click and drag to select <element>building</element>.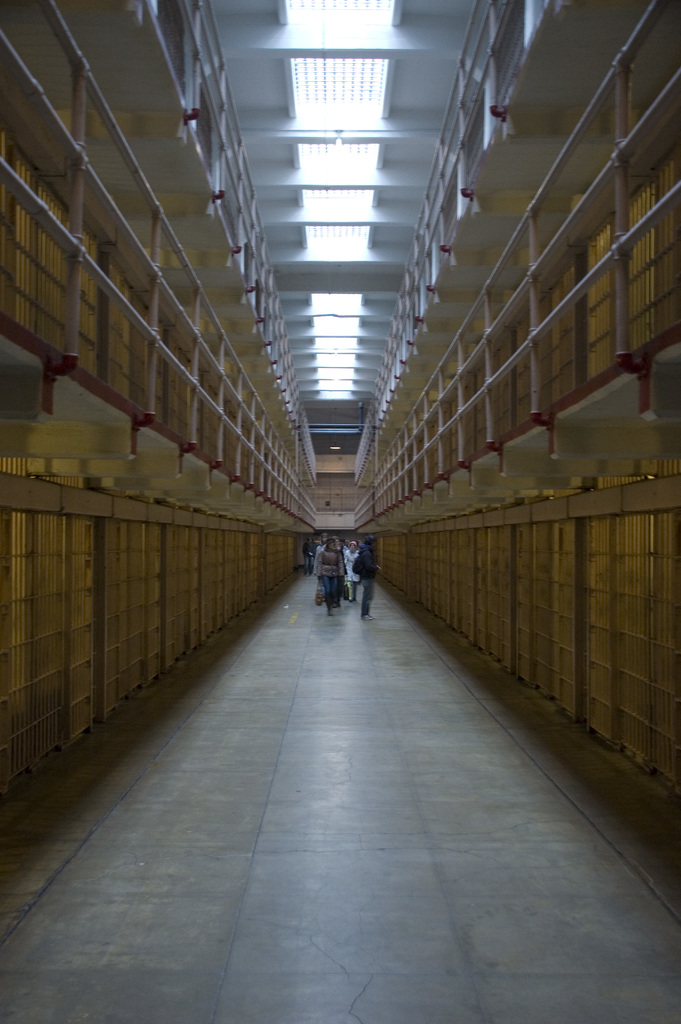
Selection: bbox=(0, 0, 680, 1023).
